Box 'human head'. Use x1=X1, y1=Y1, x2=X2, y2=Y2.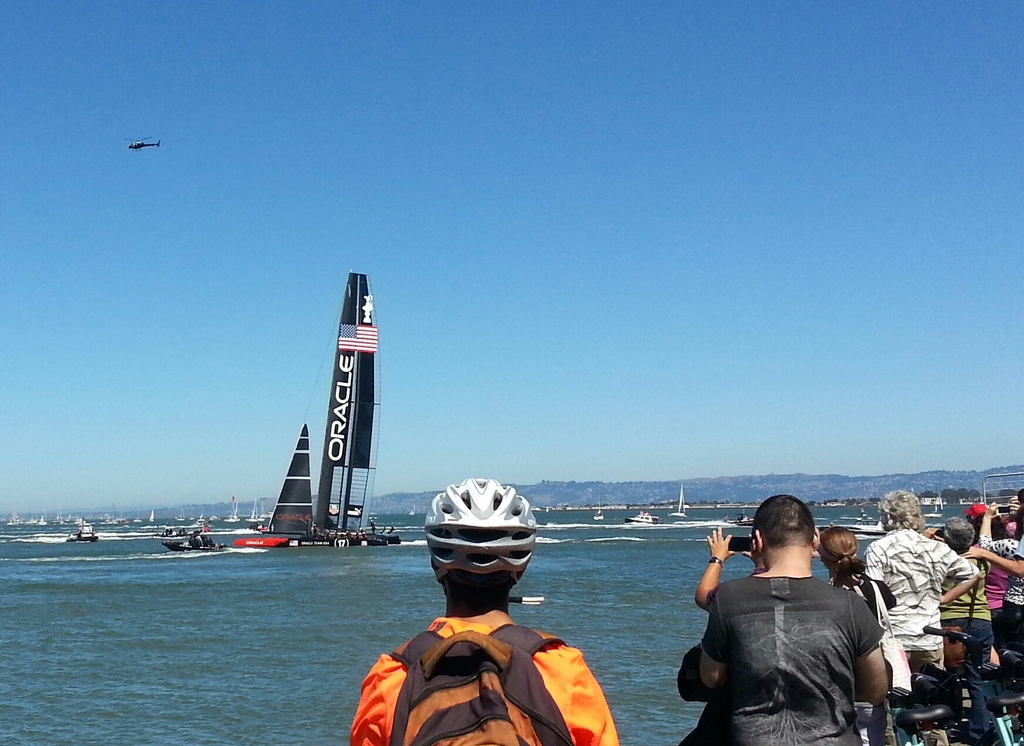
x1=876, y1=491, x2=924, y2=530.
